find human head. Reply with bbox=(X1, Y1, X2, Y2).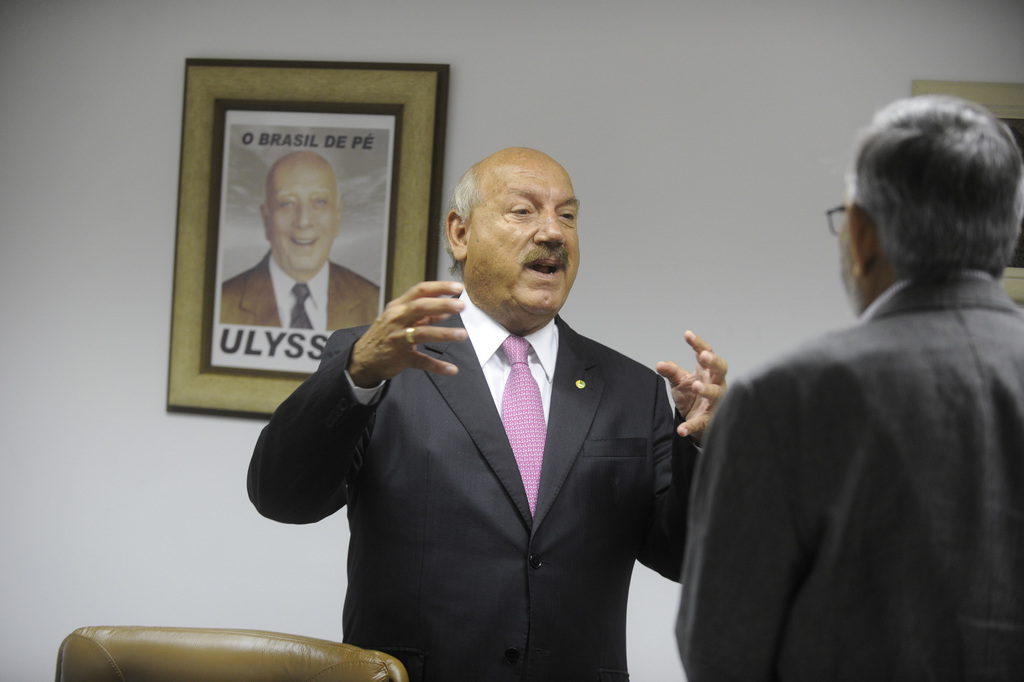
bbox=(446, 147, 583, 317).
